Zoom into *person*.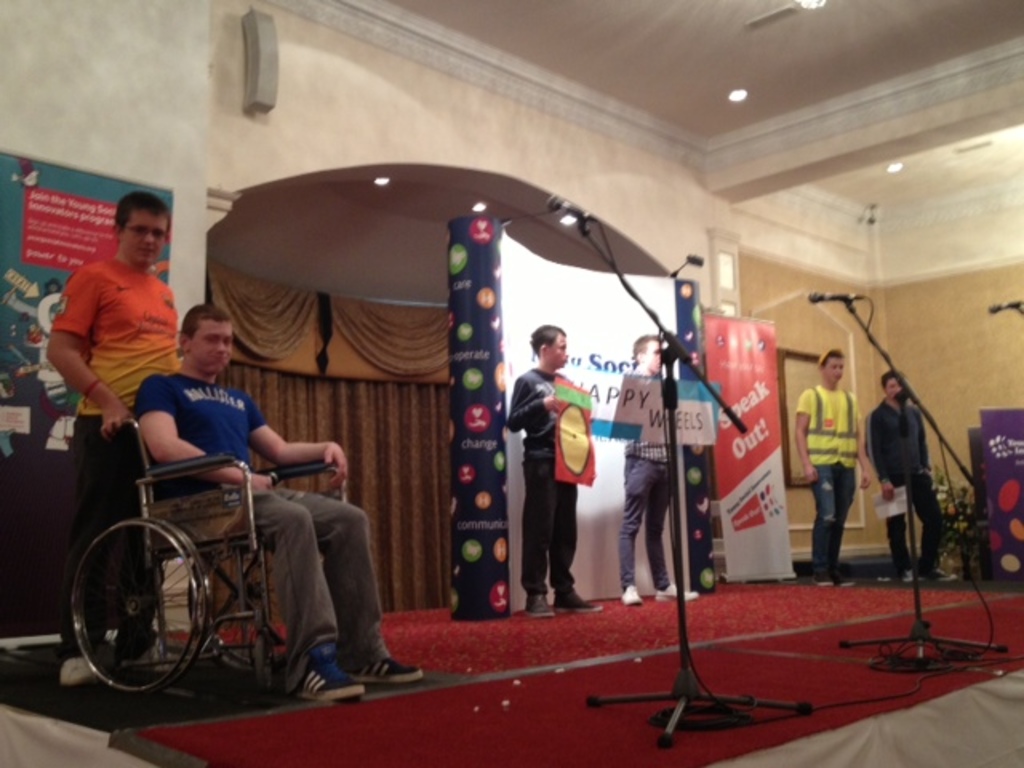
Zoom target: x1=134 y1=312 x2=427 y2=707.
